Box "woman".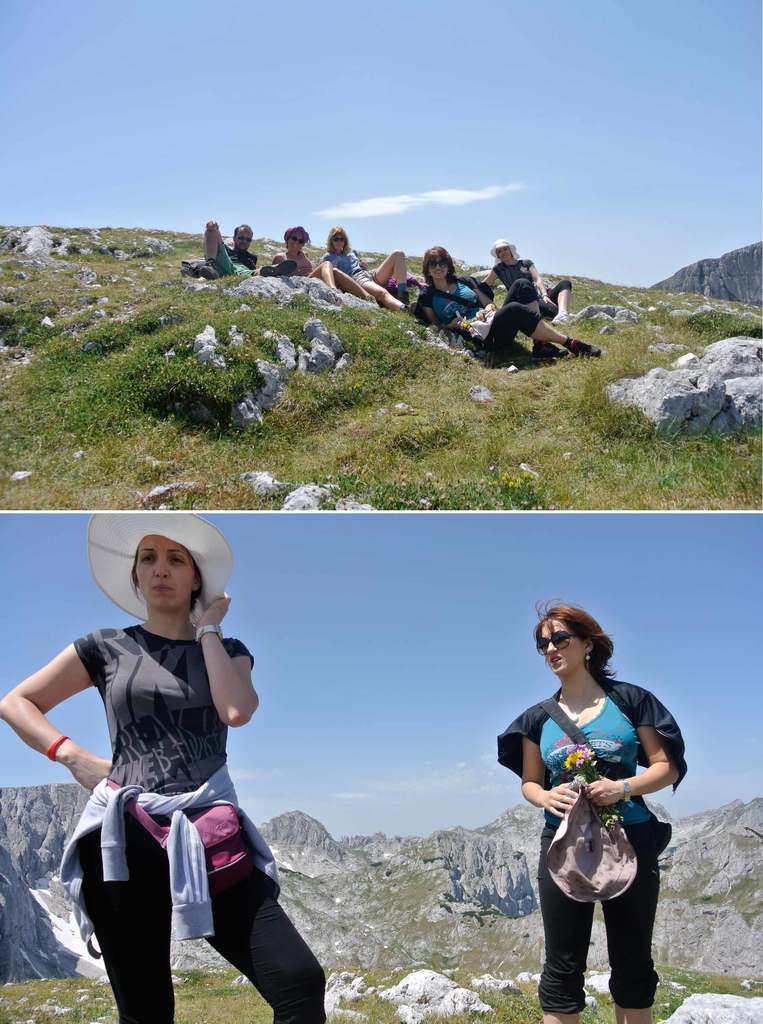
left=412, top=244, right=603, bottom=370.
